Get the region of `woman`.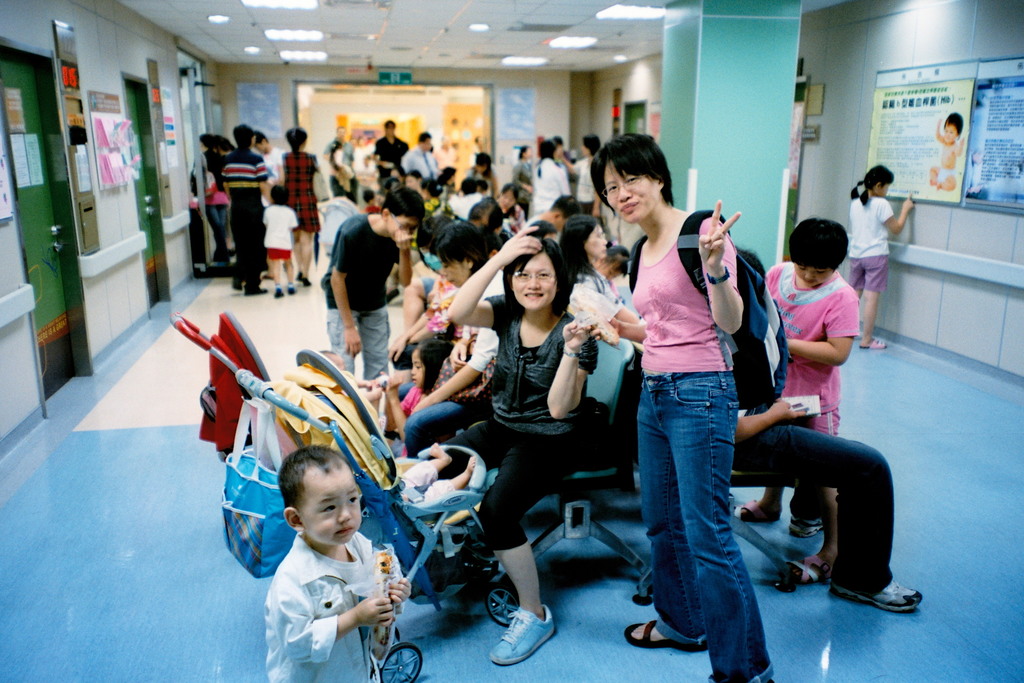
{"x1": 430, "y1": 224, "x2": 605, "y2": 667}.
